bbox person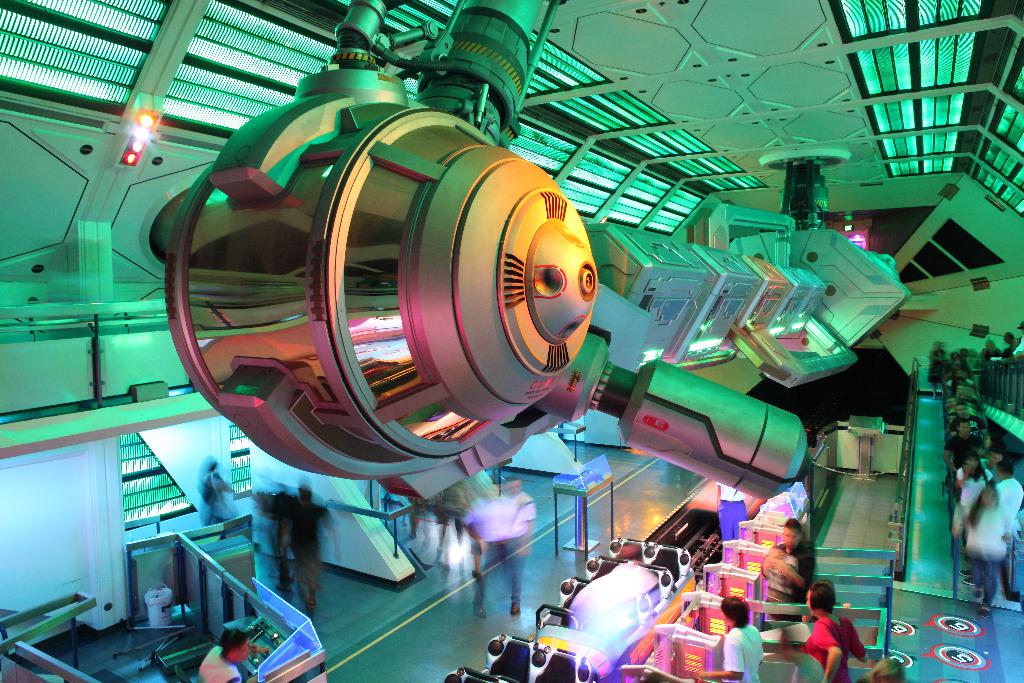
760:518:814:623
